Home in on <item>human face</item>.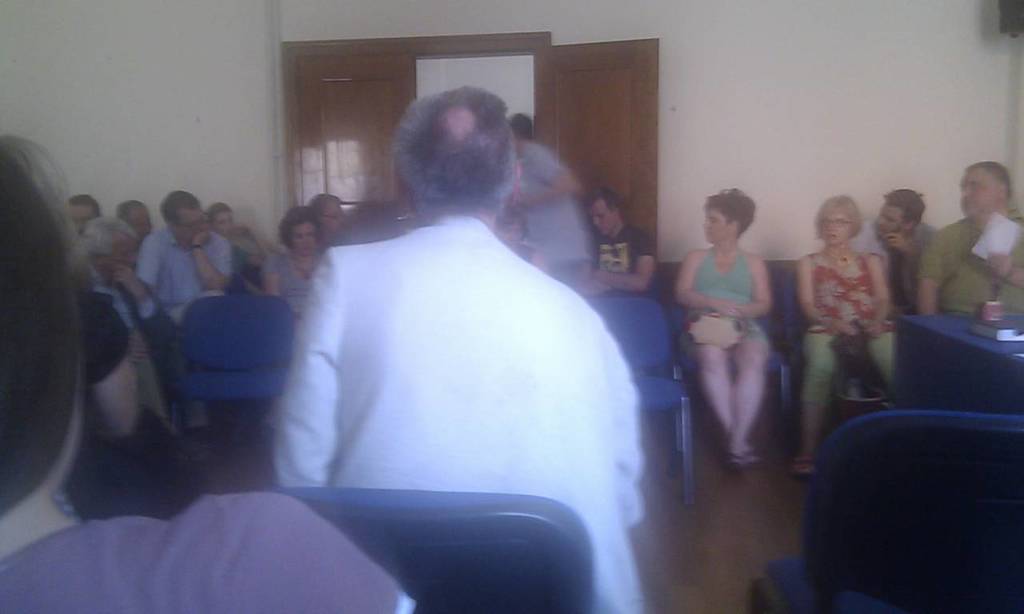
Homed in at [65, 197, 94, 236].
